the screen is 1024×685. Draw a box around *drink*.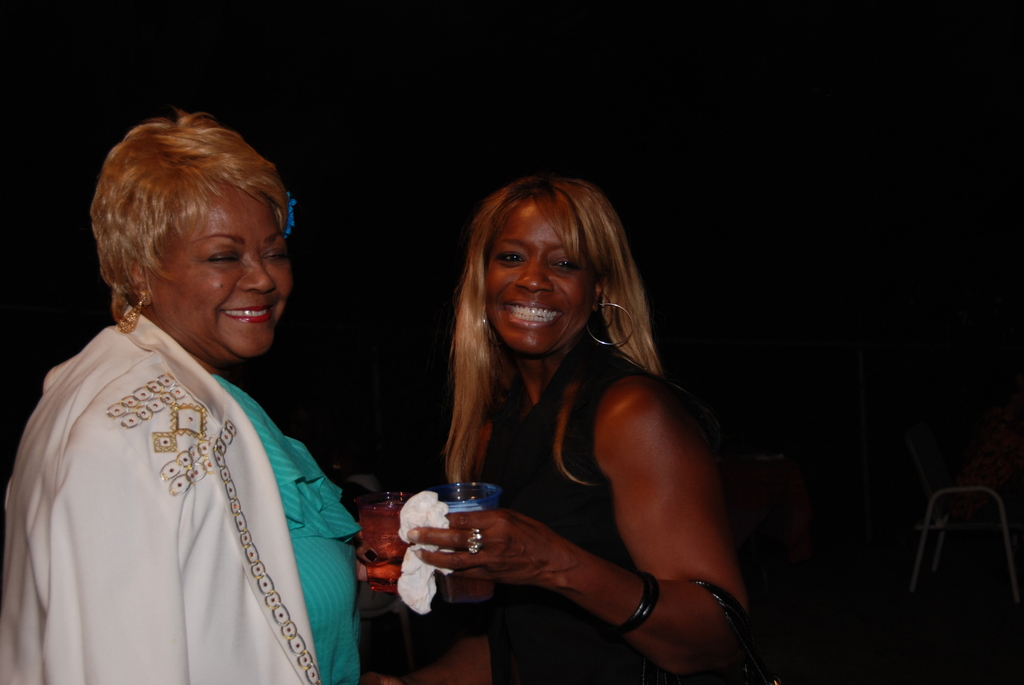
<bbox>360, 501, 410, 586</bbox>.
